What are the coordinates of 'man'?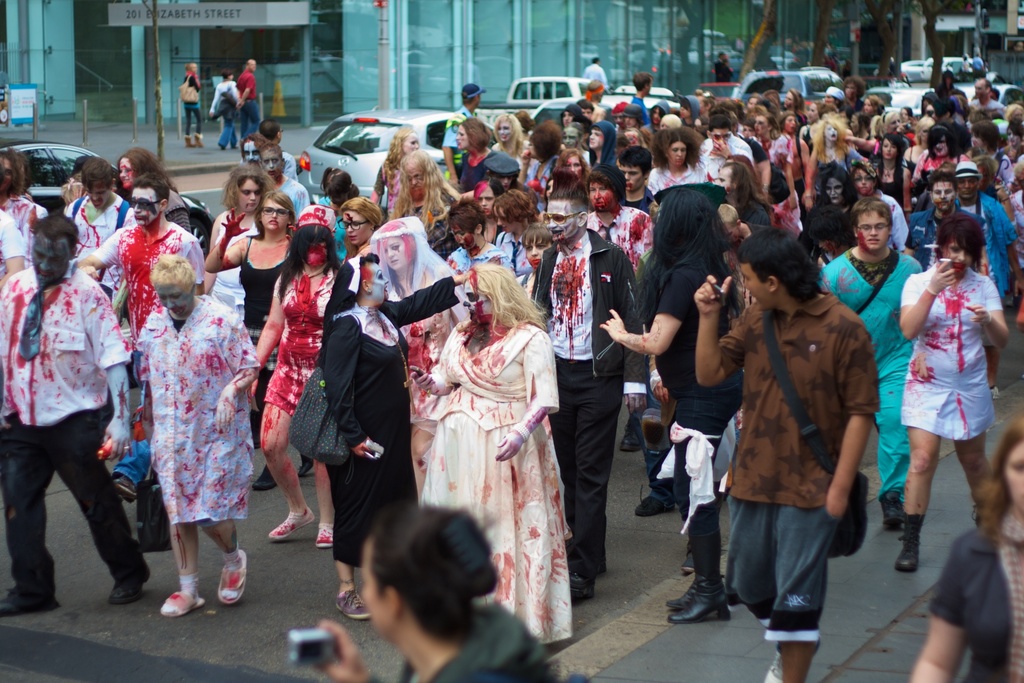
x1=715 y1=48 x2=735 y2=82.
